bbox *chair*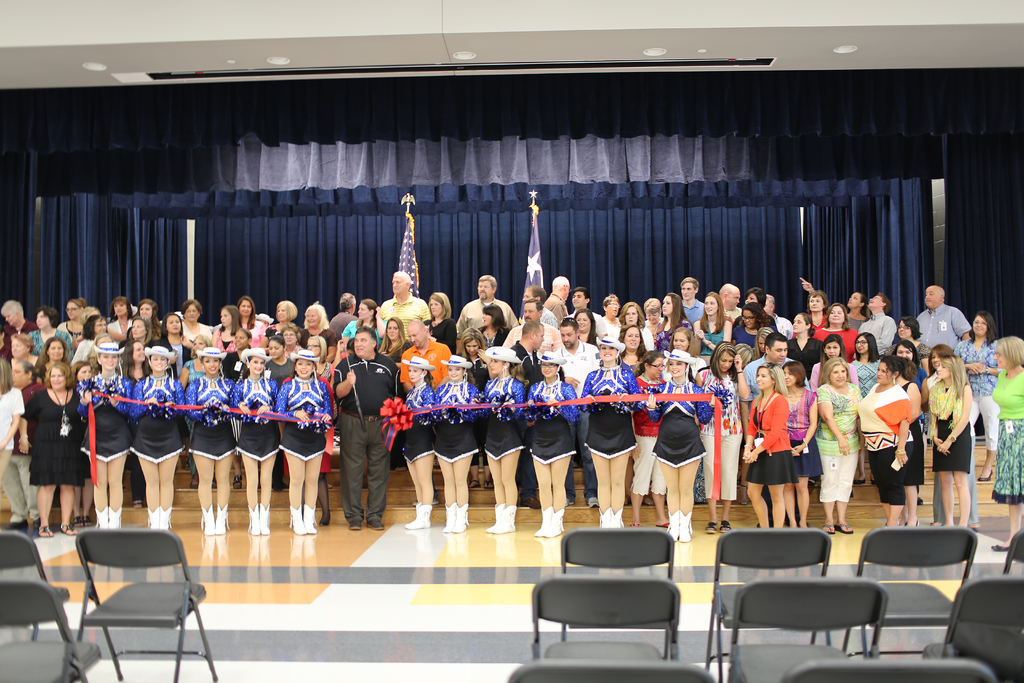
<bbox>529, 573, 681, 661</bbox>
